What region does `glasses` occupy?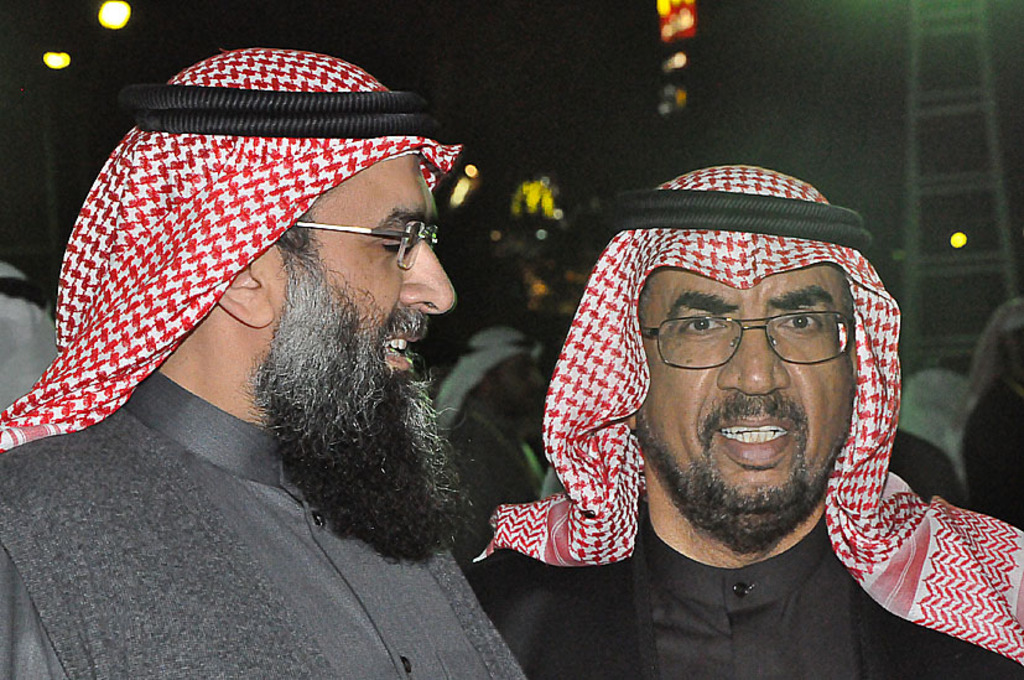
l=296, t=214, r=440, b=271.
